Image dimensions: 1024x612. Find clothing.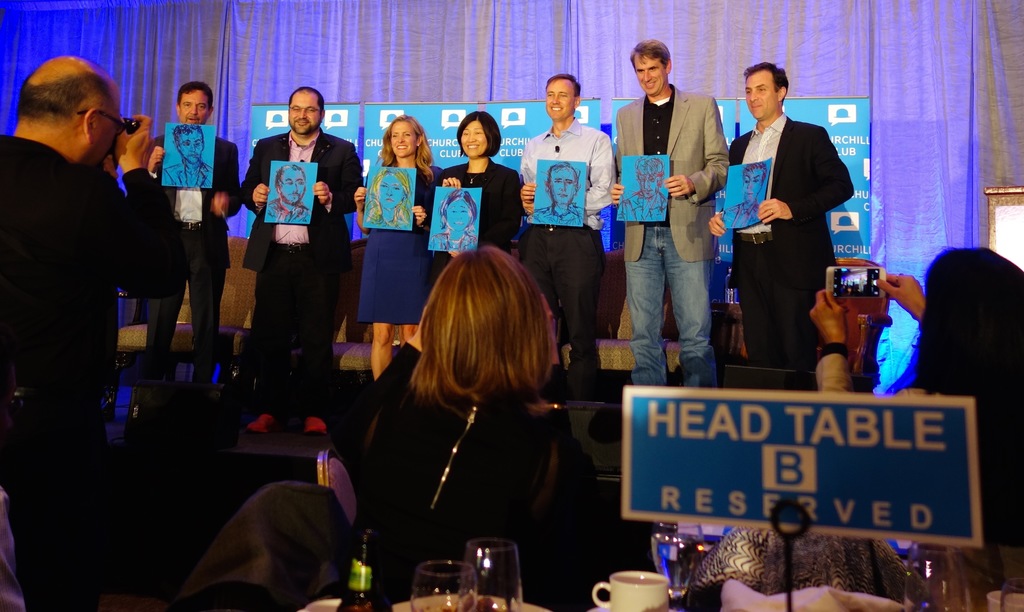
<box>232,107,342,372</box>.
